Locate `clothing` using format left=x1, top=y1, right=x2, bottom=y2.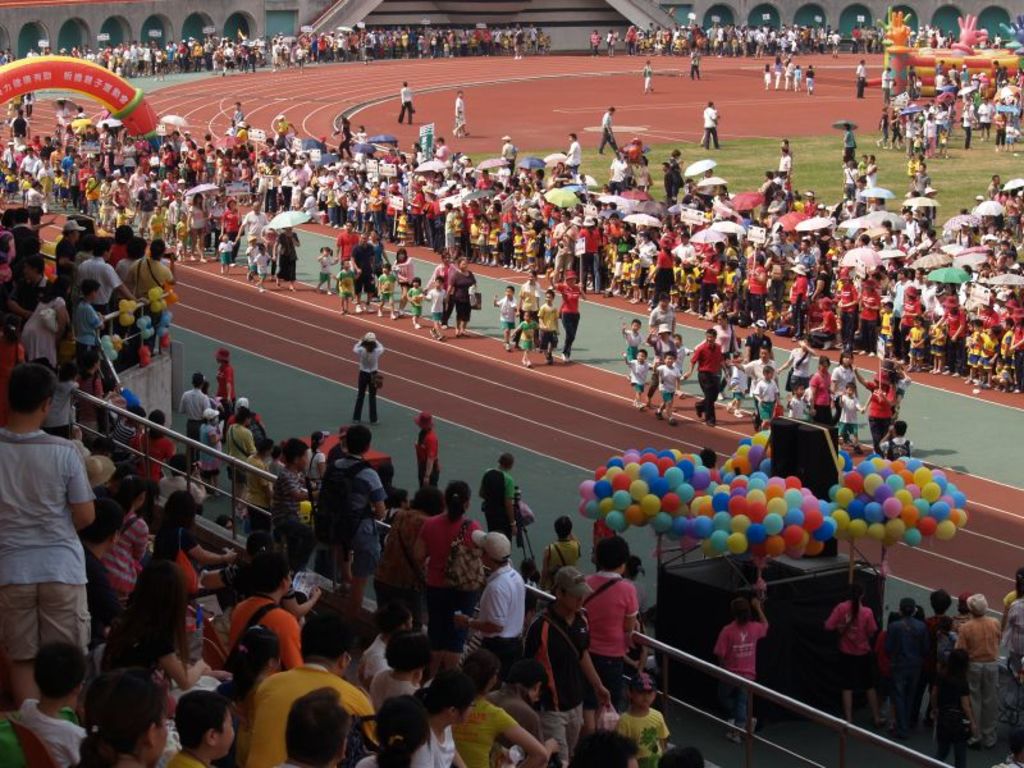
left=349, top=335, right=383, bottom=420.
